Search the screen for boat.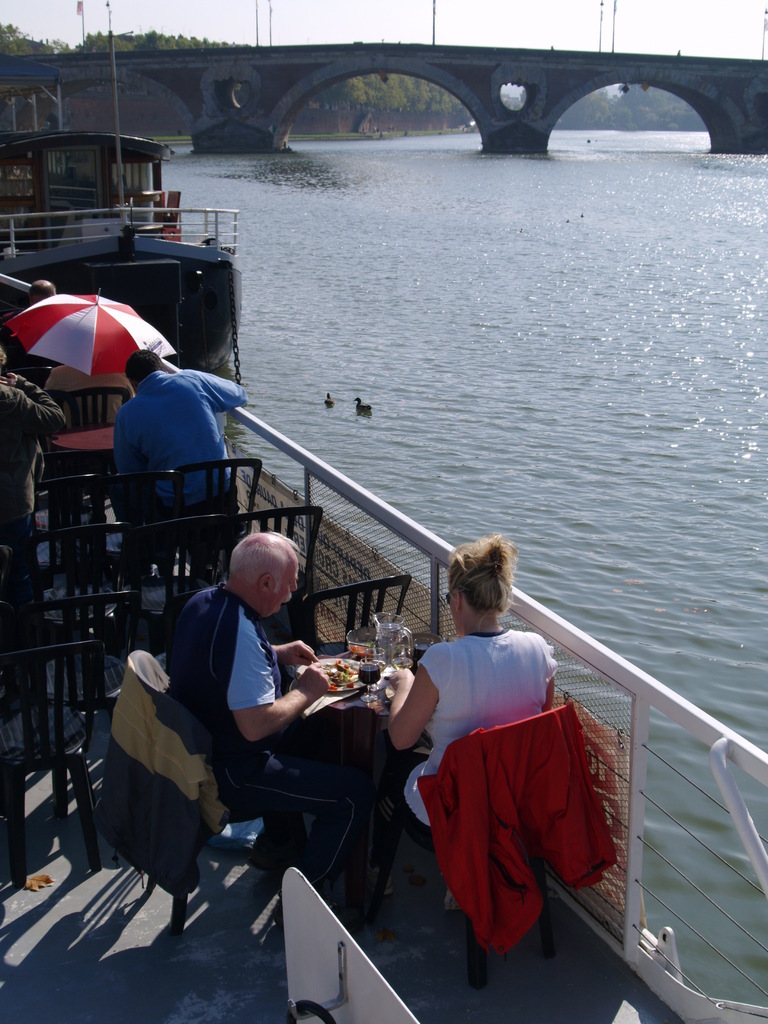
Found at bbox=(0, 275, 767, 1023).
